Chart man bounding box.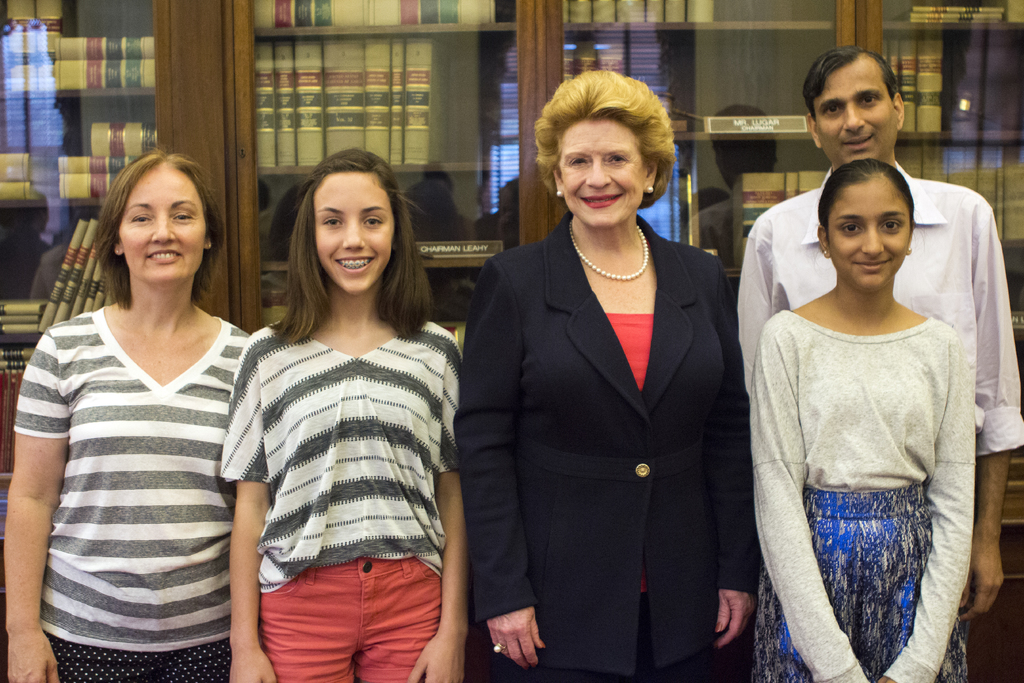
Charted: BBox(730, 44, 1023, 618).
